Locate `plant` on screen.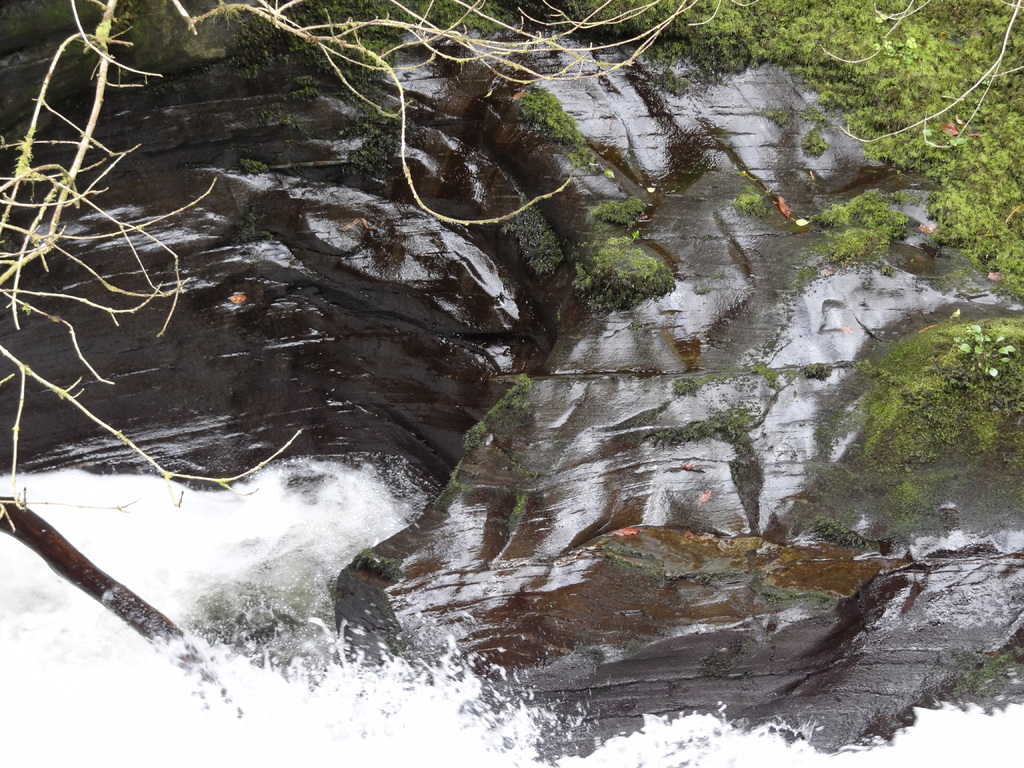
On screen at 762 335 780 361.
